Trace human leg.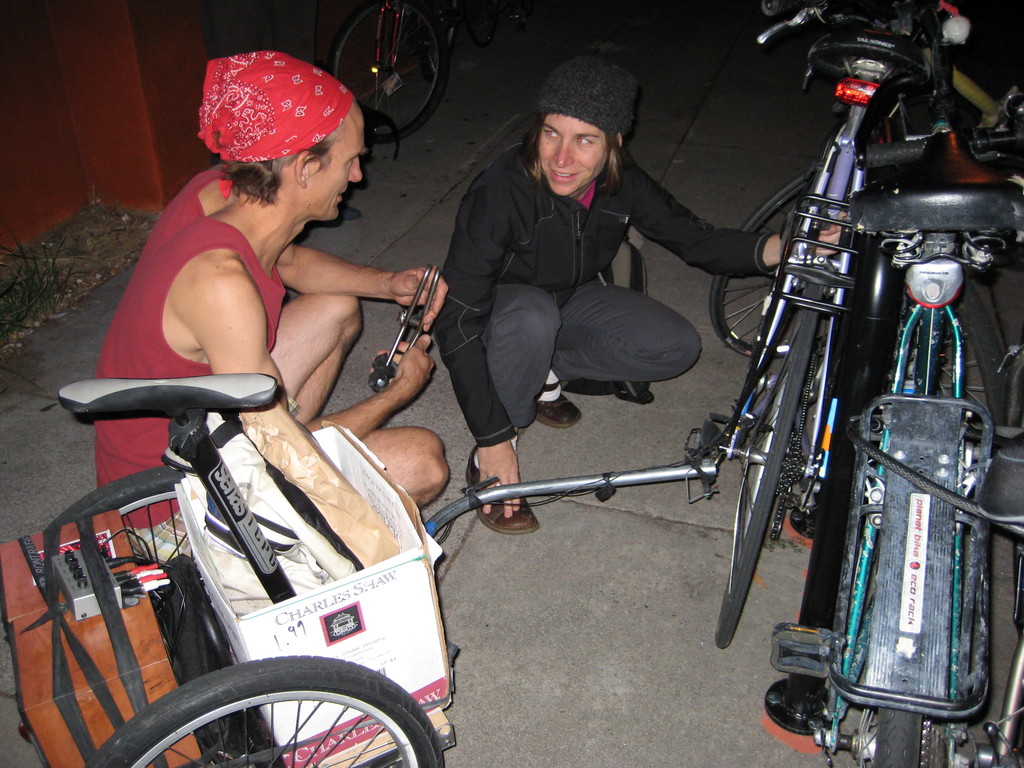
Traced to locate(353, 422, 449, 512).
